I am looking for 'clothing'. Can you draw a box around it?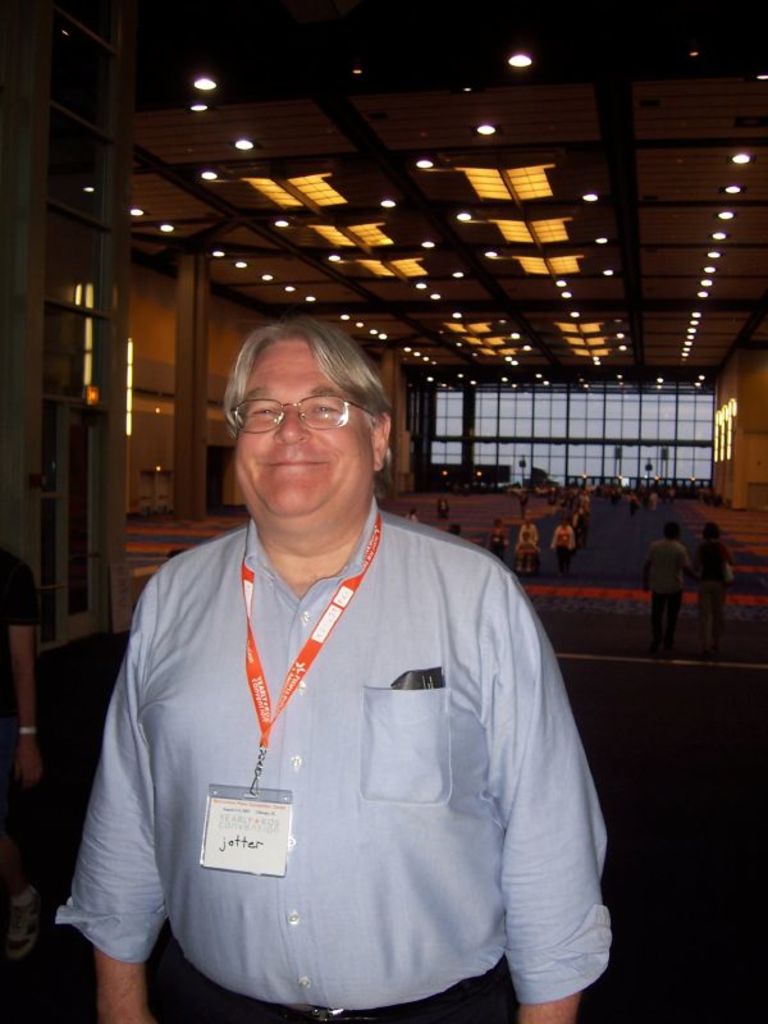
Sure, the bounding box is 484,526,500,561.
